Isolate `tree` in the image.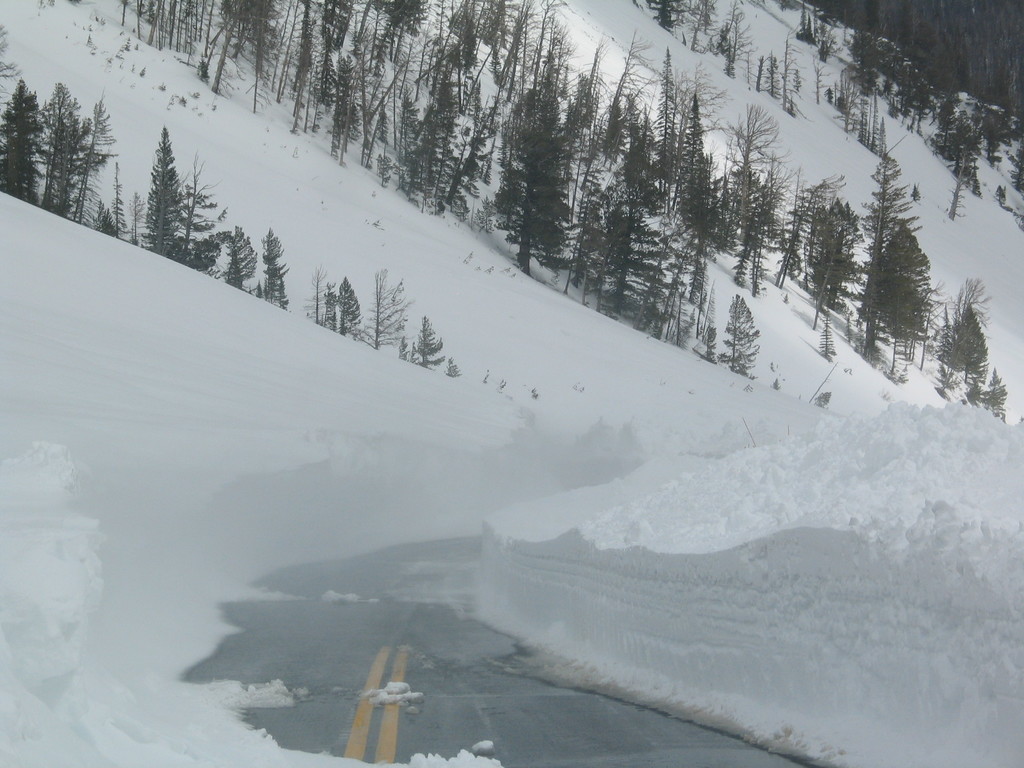
Isolated region: 868,227,943,356.
